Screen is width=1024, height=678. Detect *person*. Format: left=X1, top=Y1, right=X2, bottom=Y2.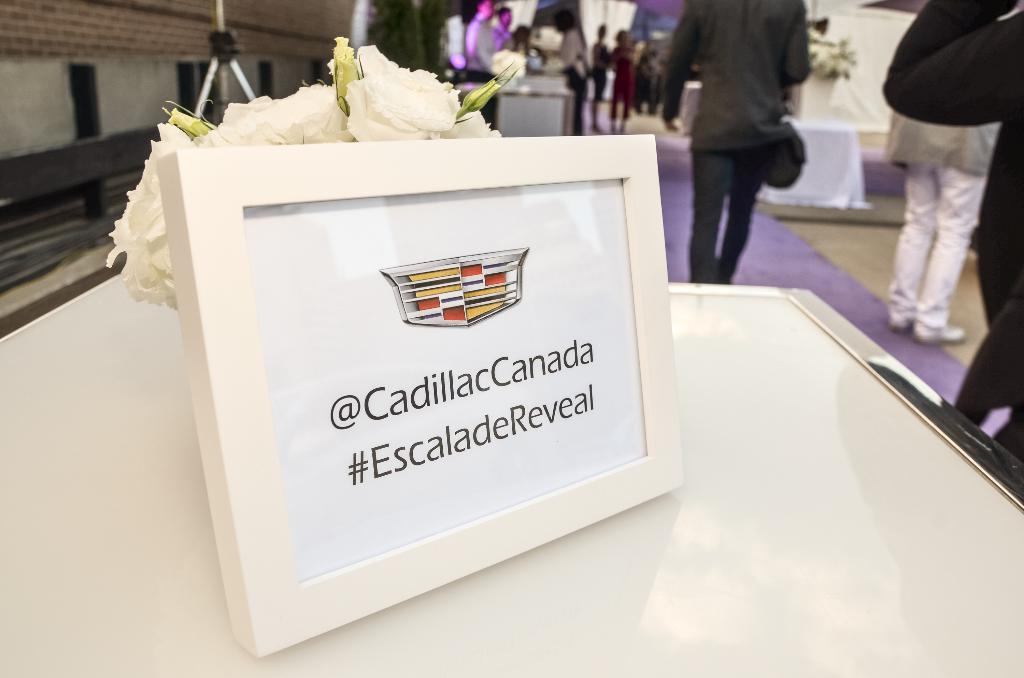
left=527, top=0, right=595, bottom=134.
